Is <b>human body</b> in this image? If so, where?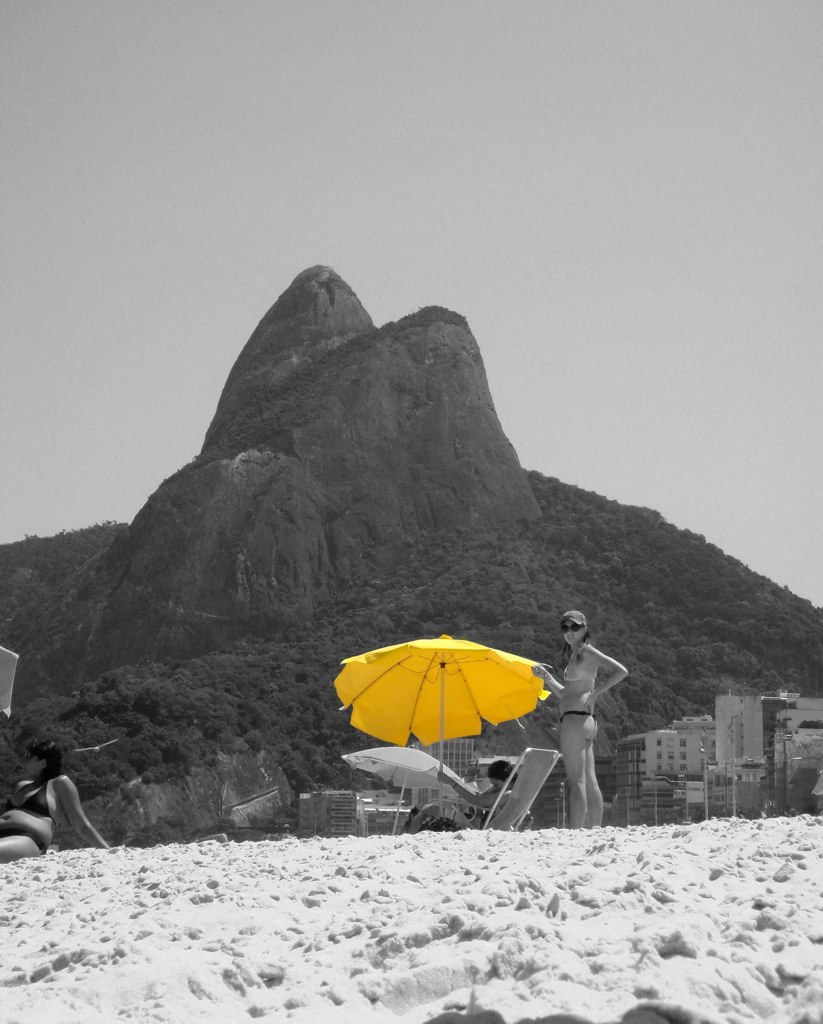
Yes, at <region>537, 605, 649, 836</region>.
